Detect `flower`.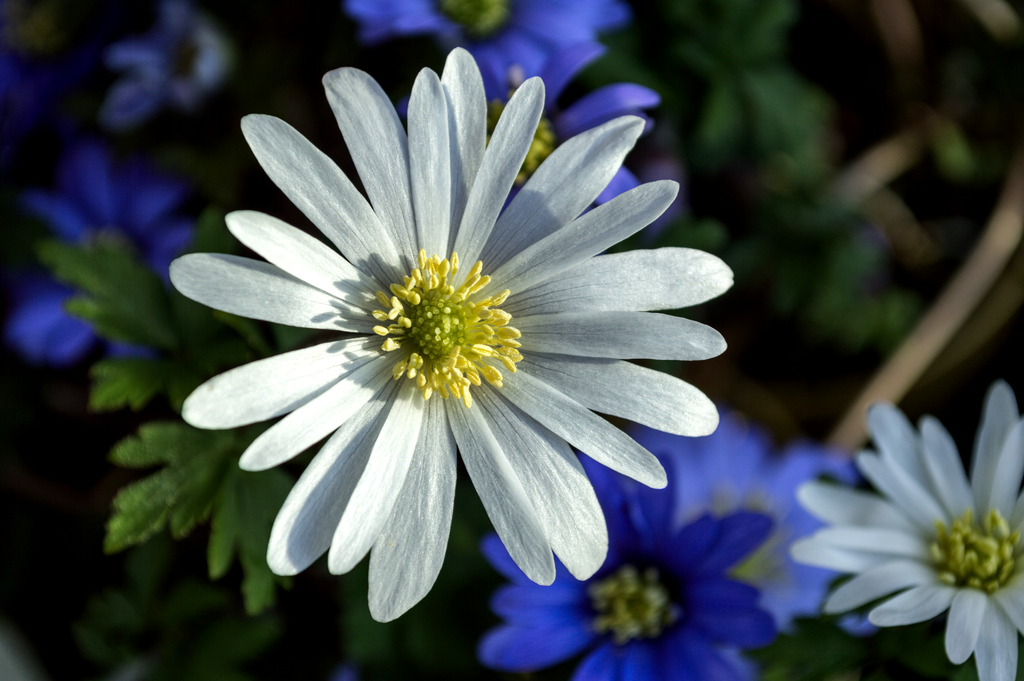
Detected at l=486, t=454, r=771, b=680.
